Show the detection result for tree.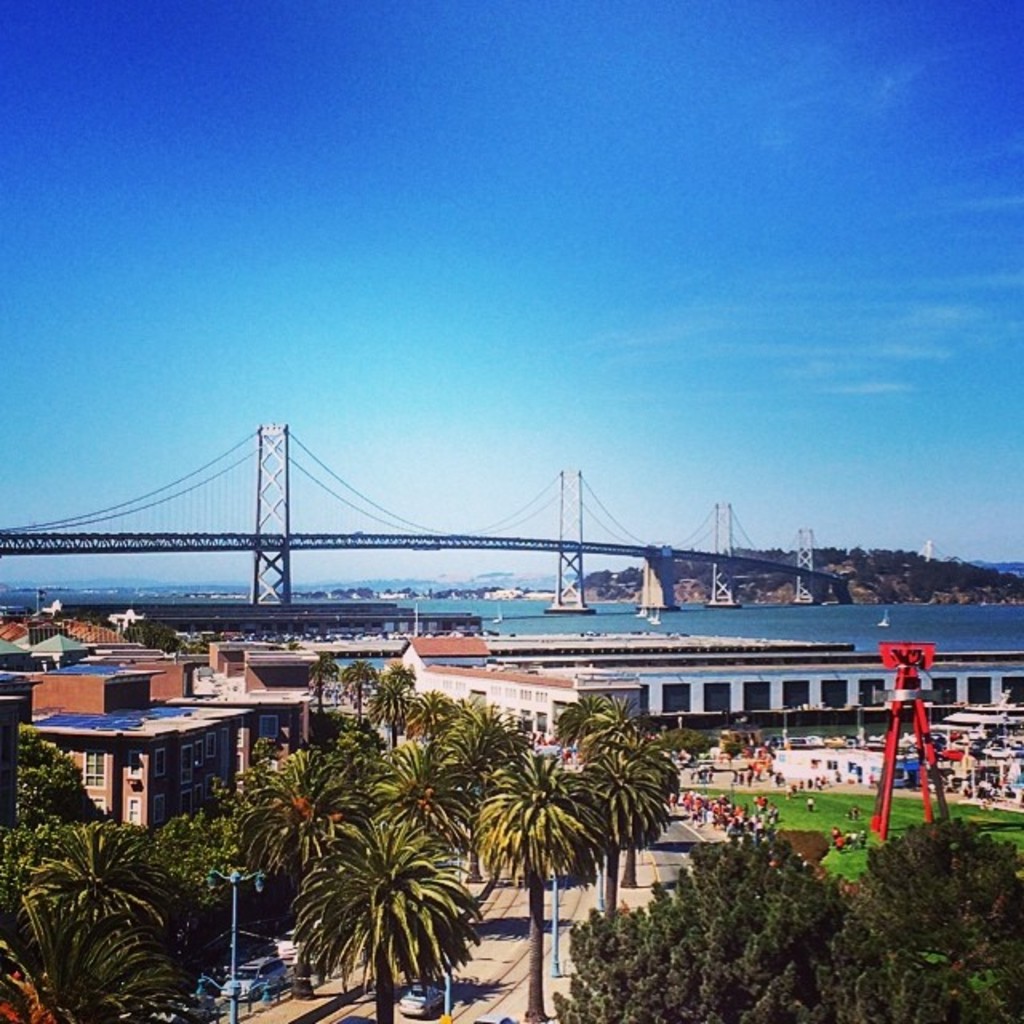
box(0, 693, 1022, 1022).
